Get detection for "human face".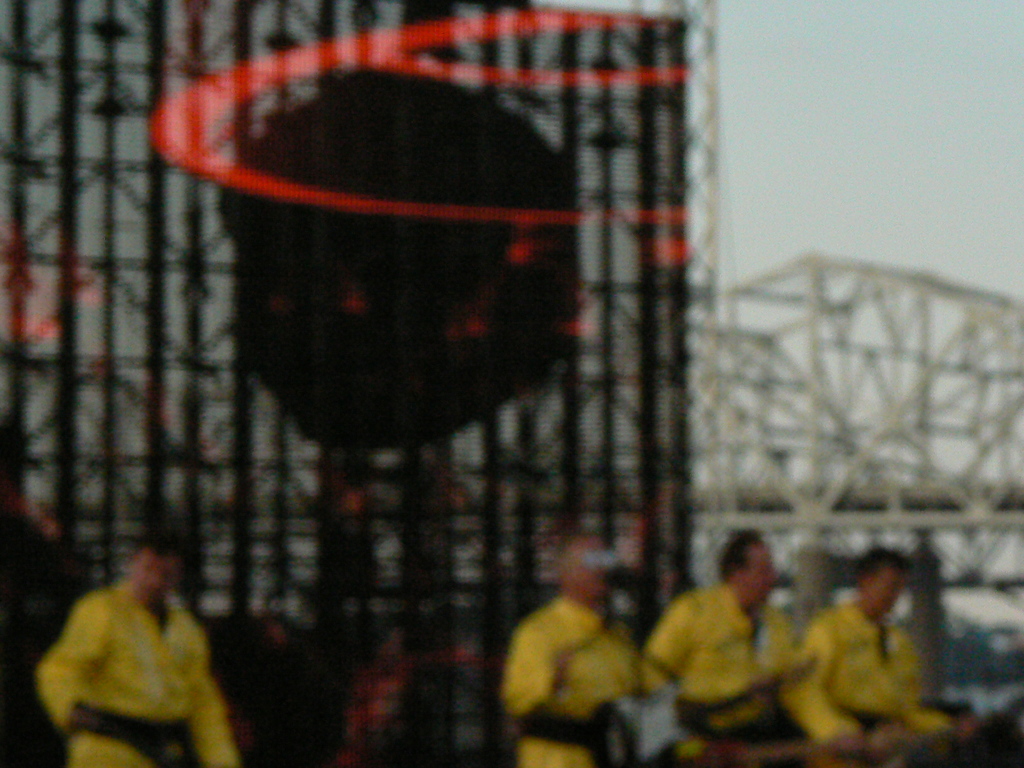
Detection: <region>752, 546, 779, 607</region>.
